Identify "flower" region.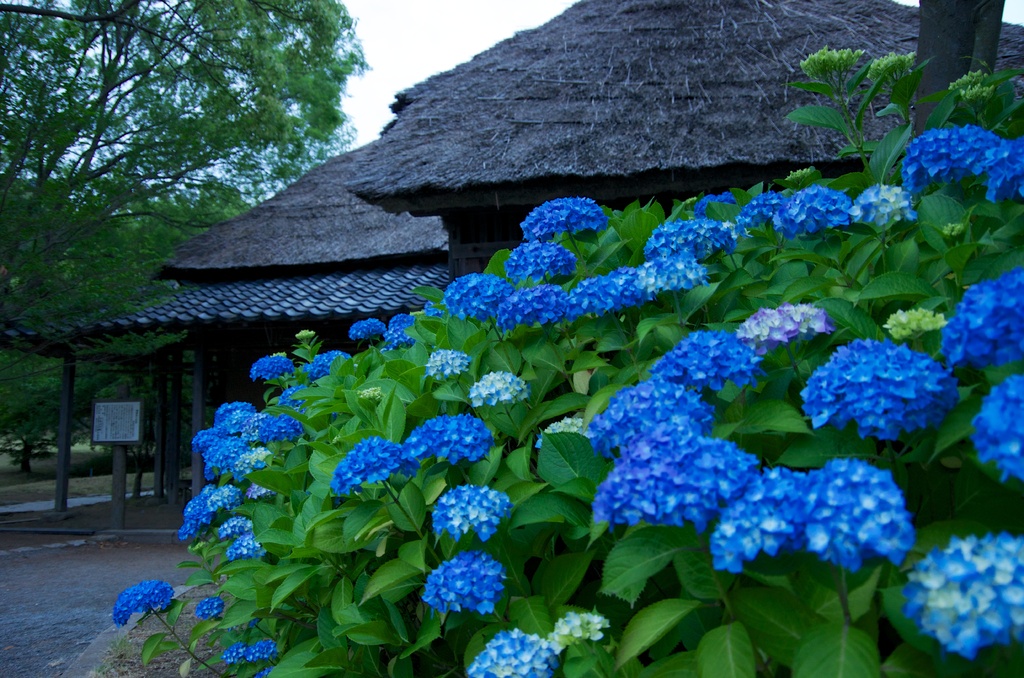
Region: box(252, 638, 276, 661).
